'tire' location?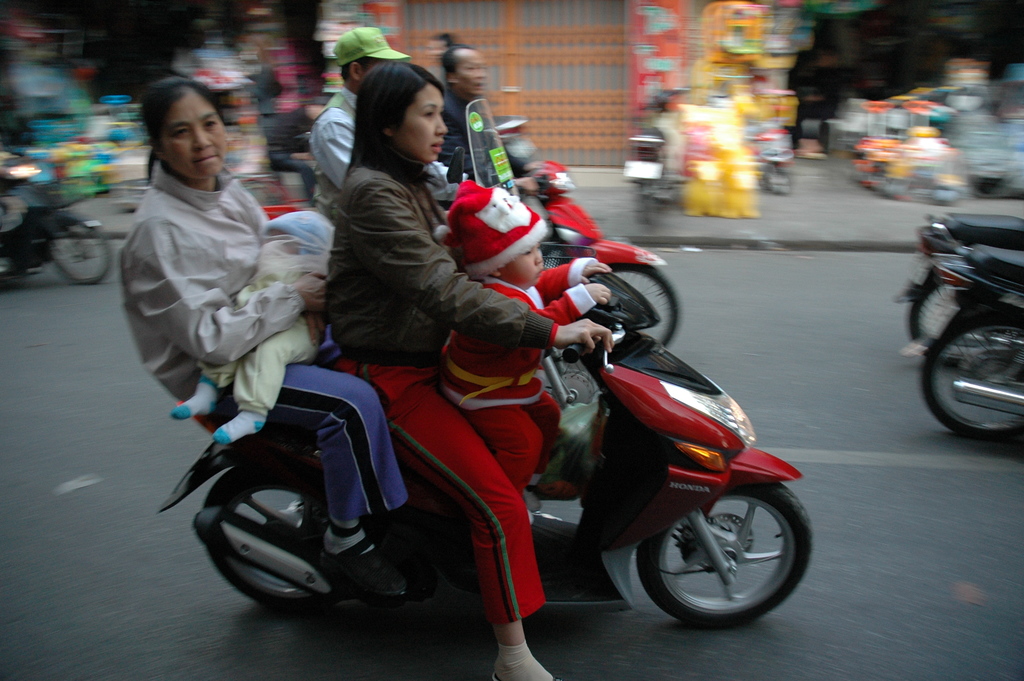
pyautogui.locateOnScreen(200, 457, 337, 613)
